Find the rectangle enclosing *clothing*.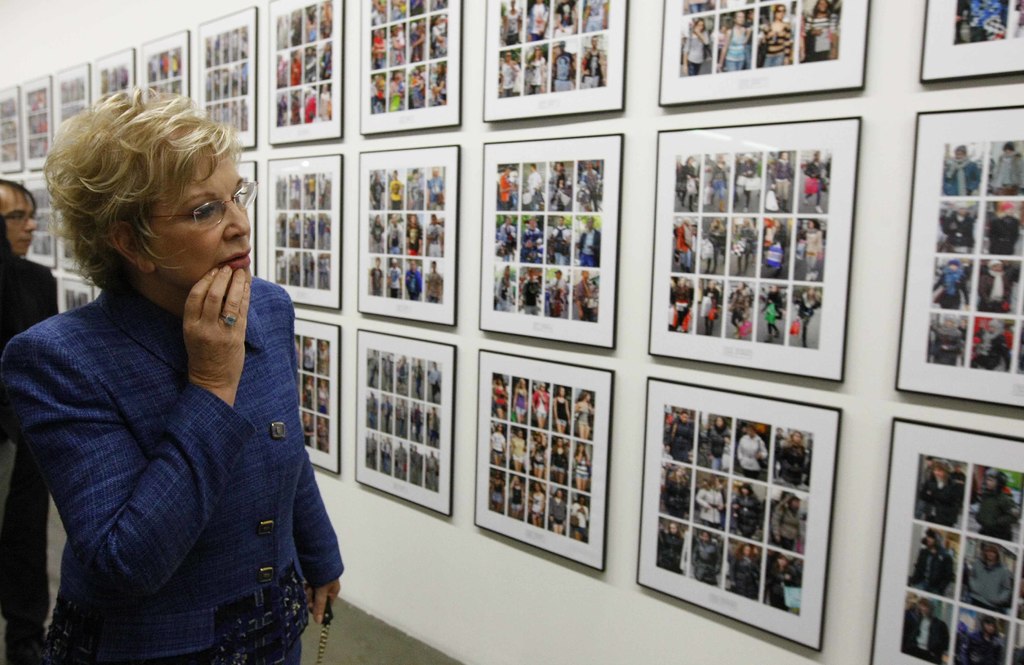
[left=726, top=28, right=746, bottom=70].
